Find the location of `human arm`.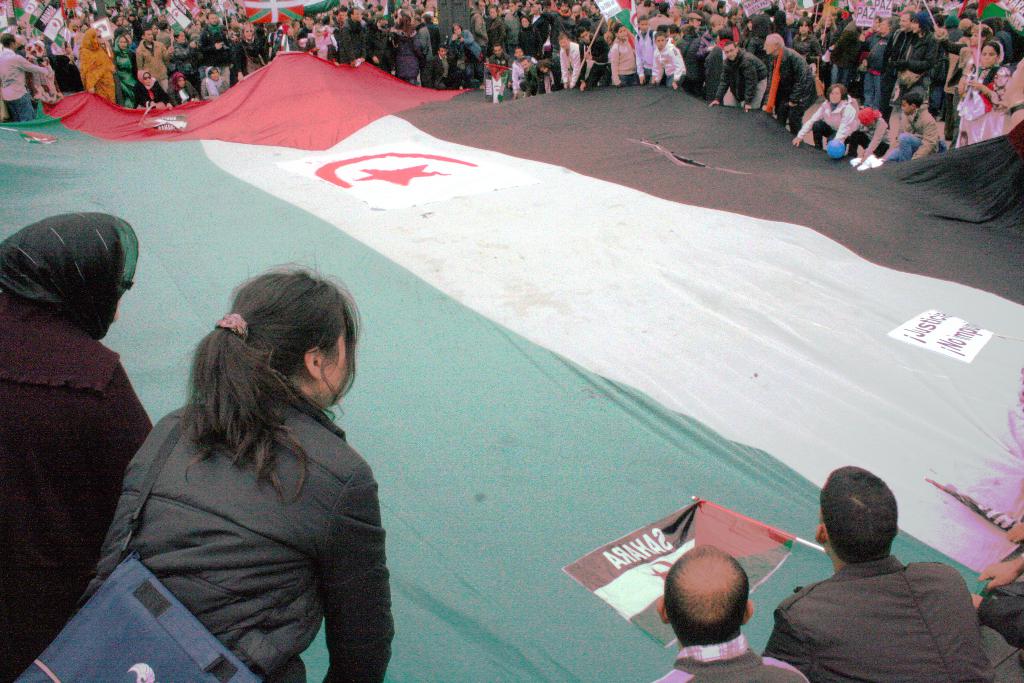
Location: [left=705, top=60, right=727, bottom=110].
